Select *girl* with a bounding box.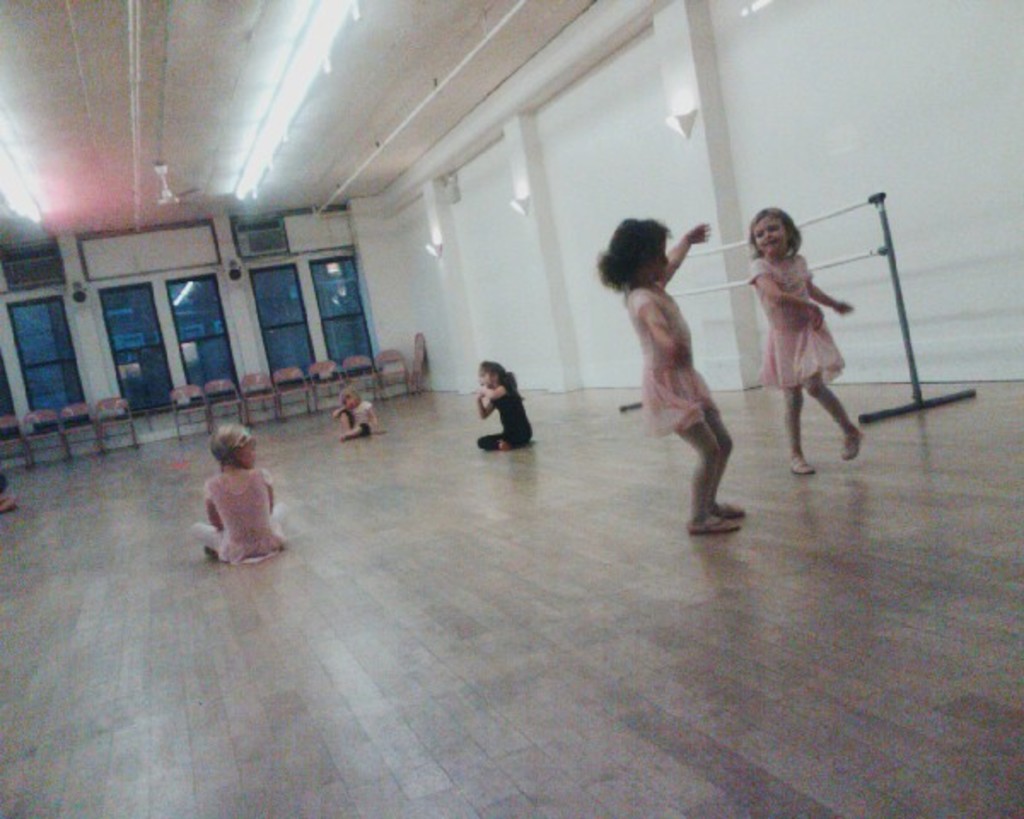
746, 205, 864, 474.
